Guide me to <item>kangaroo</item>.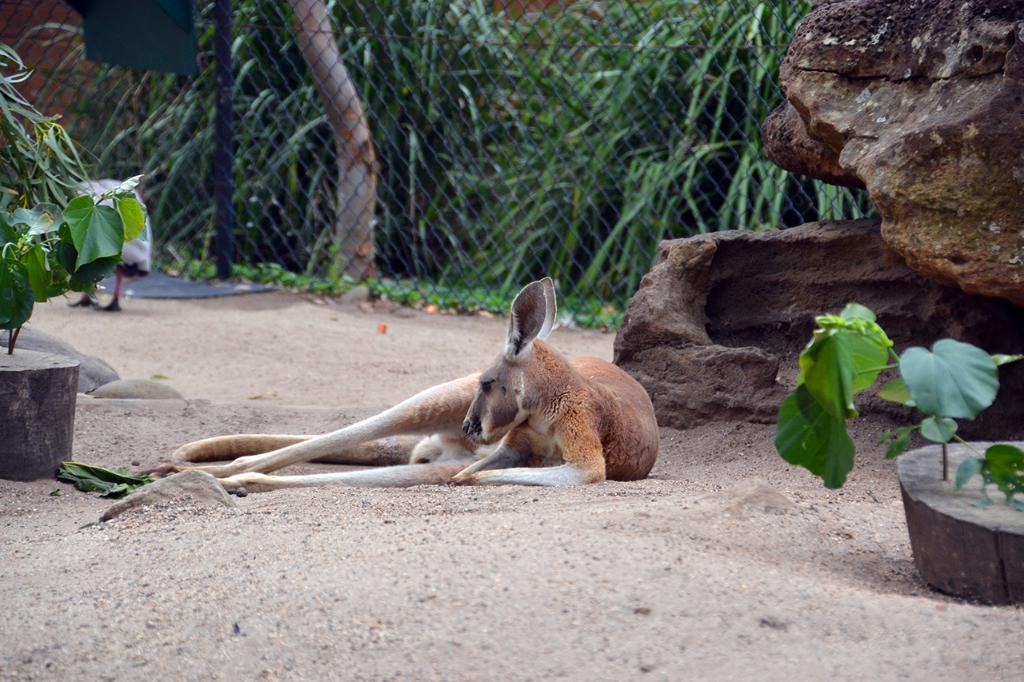
Guidance: 130,270,666,486.
